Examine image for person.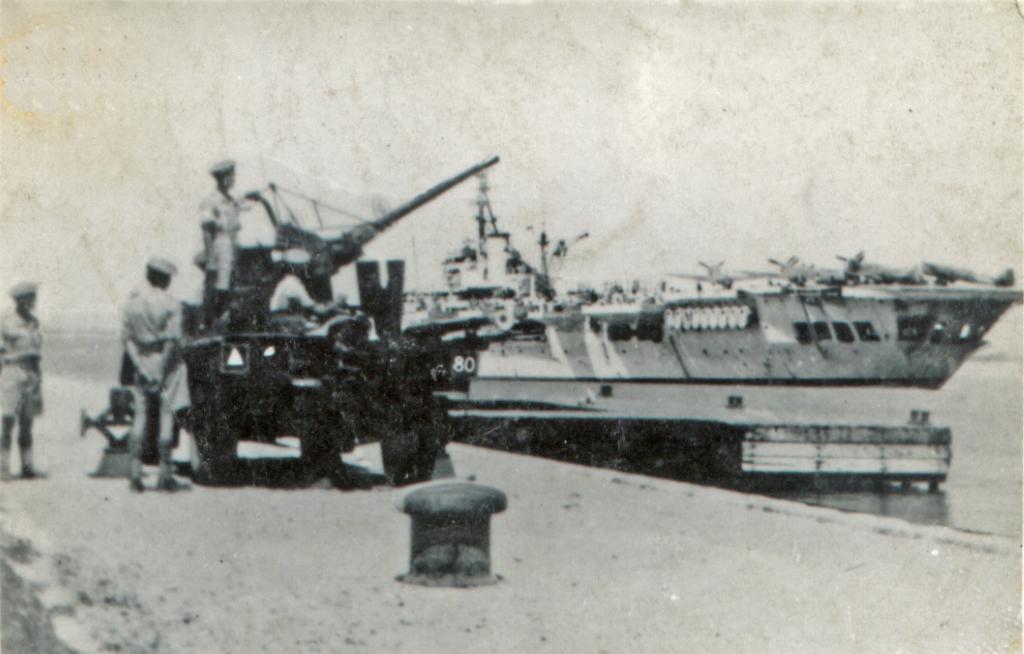
Examination result: {"x1": 0, "y1": 282, "x2": 48, "y2": 479}.
